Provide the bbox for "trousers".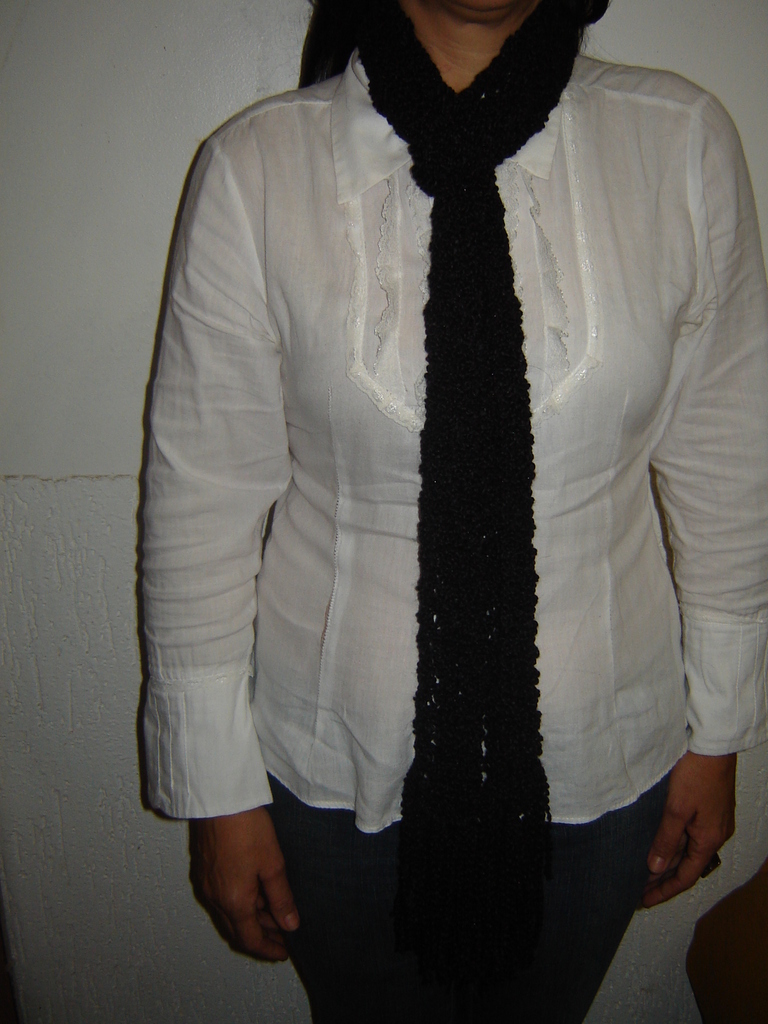
rect(262, 826, 644, 1014).
